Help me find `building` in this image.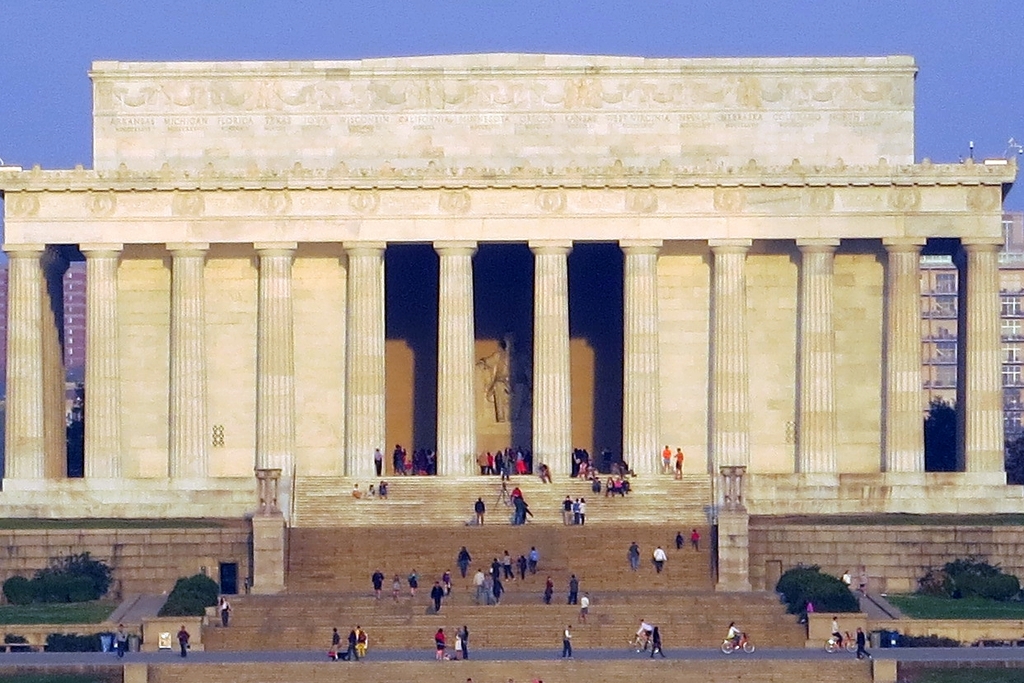
Found it: box(921, 213, 1023, 454).
